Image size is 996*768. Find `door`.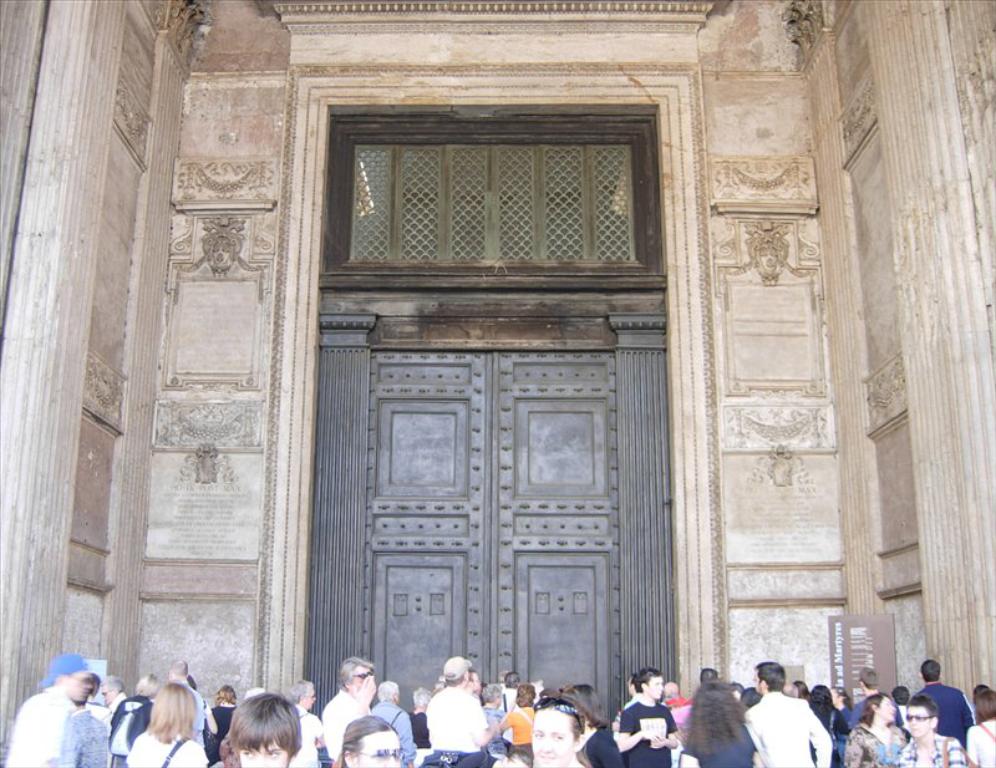
detection(370, 340, 618, 732).
